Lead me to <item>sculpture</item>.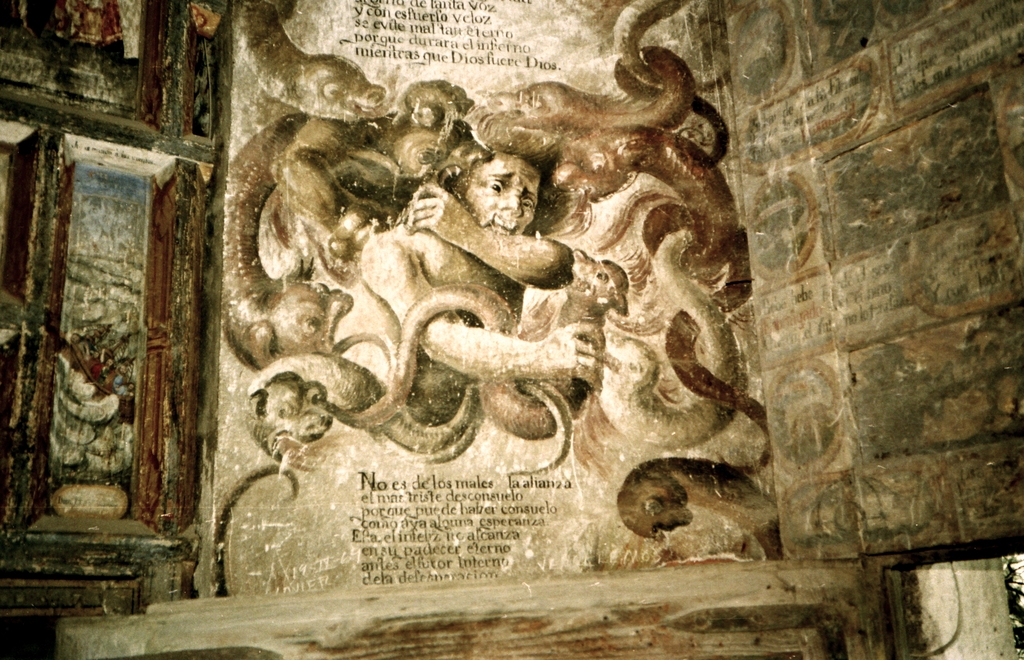
Lead to <region>221, 45, 802, 609</region>.
